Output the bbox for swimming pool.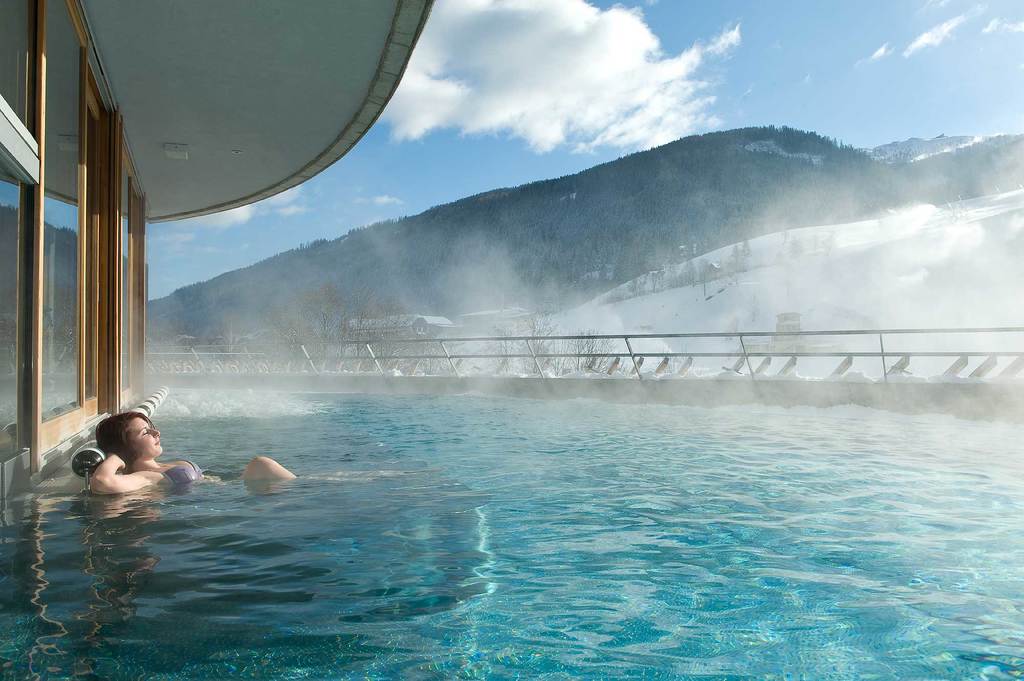
<box>0,265,1018,664</box>.
